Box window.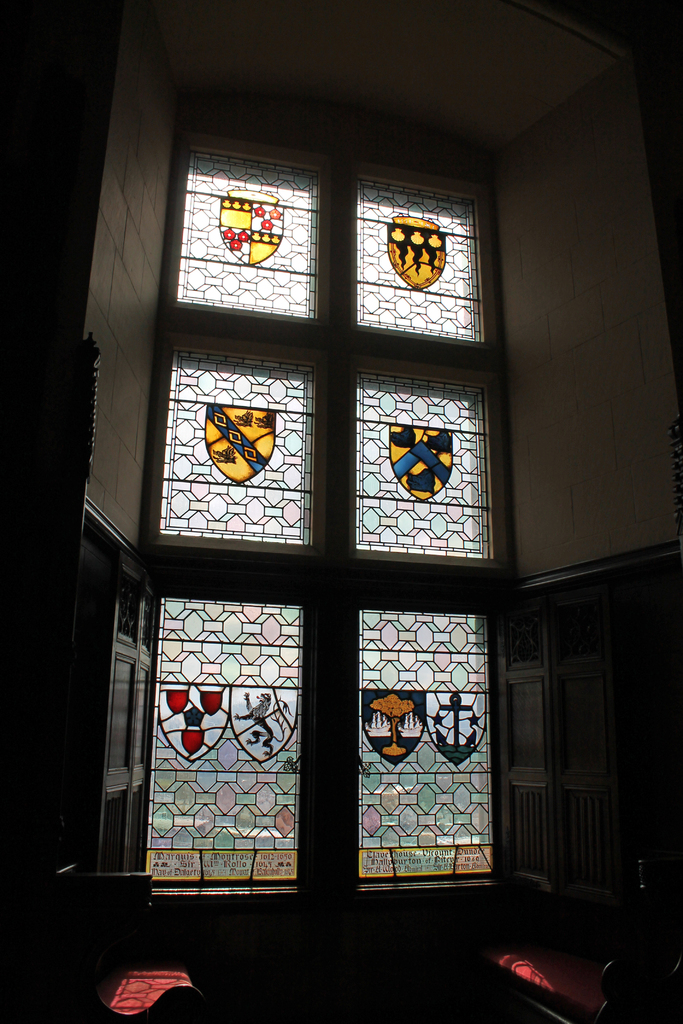
(350,364,496,552).
